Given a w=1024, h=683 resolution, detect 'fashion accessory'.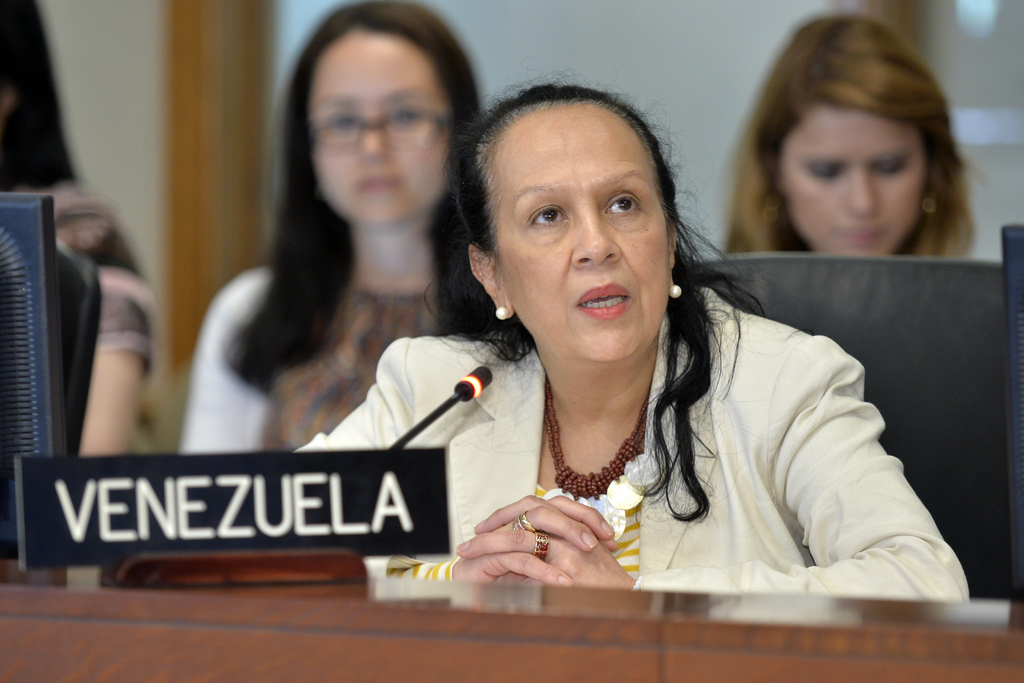
[left=516, top=513, right=535, bottom=531].
